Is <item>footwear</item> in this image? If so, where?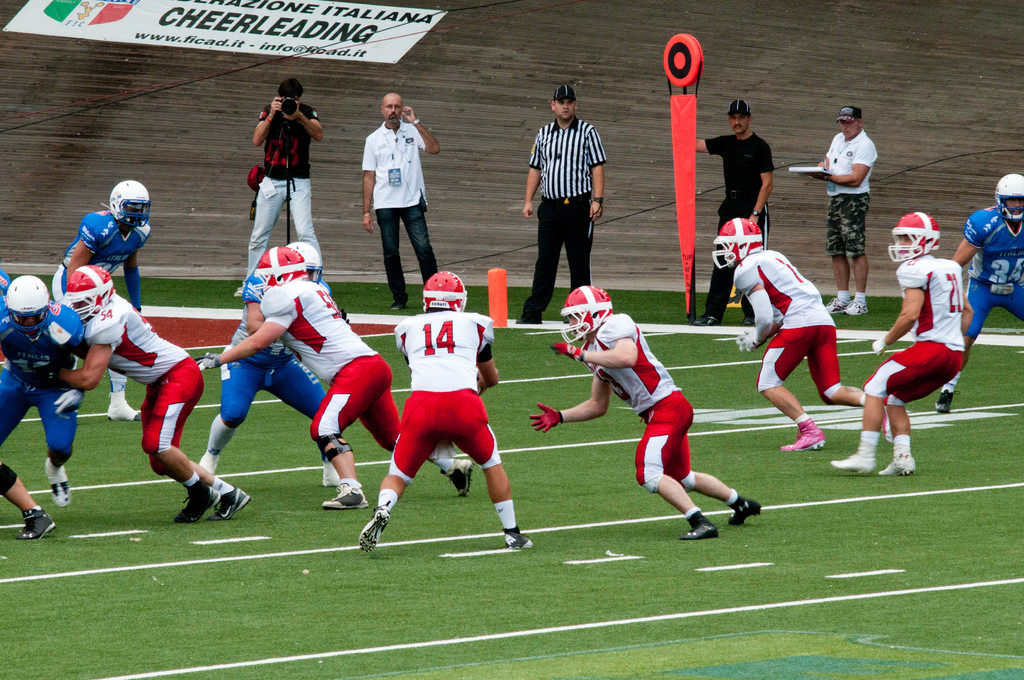
Yes, at x1=445 y1=454 x2=473 y2=495.
